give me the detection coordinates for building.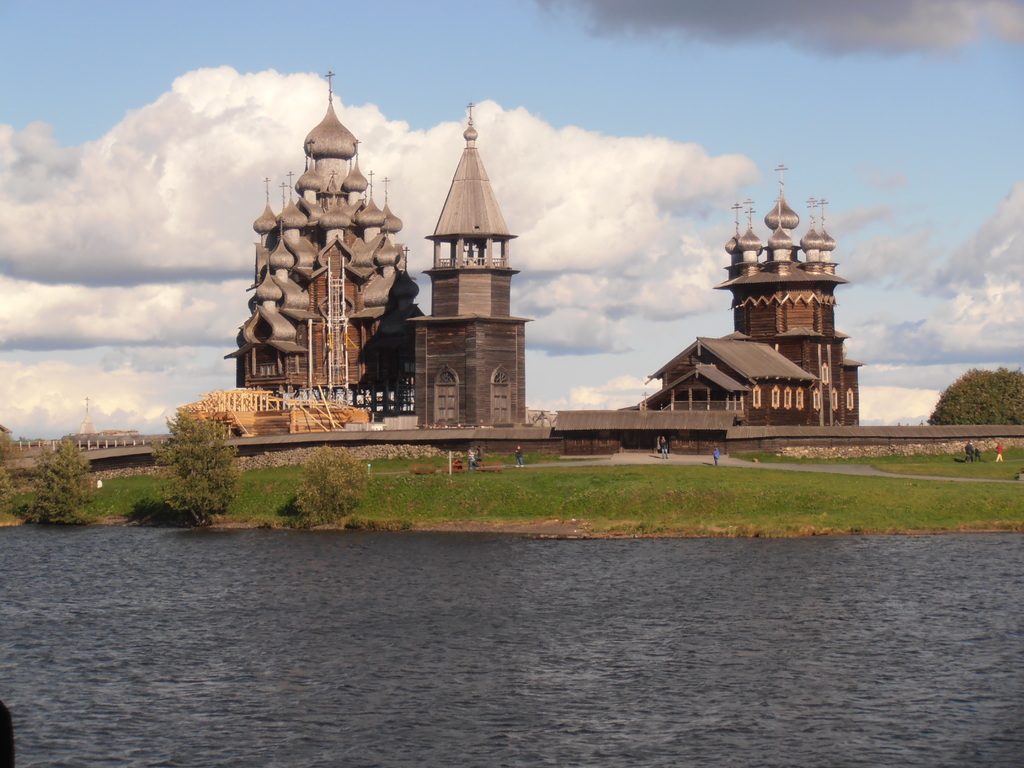
404/93/528/461.
